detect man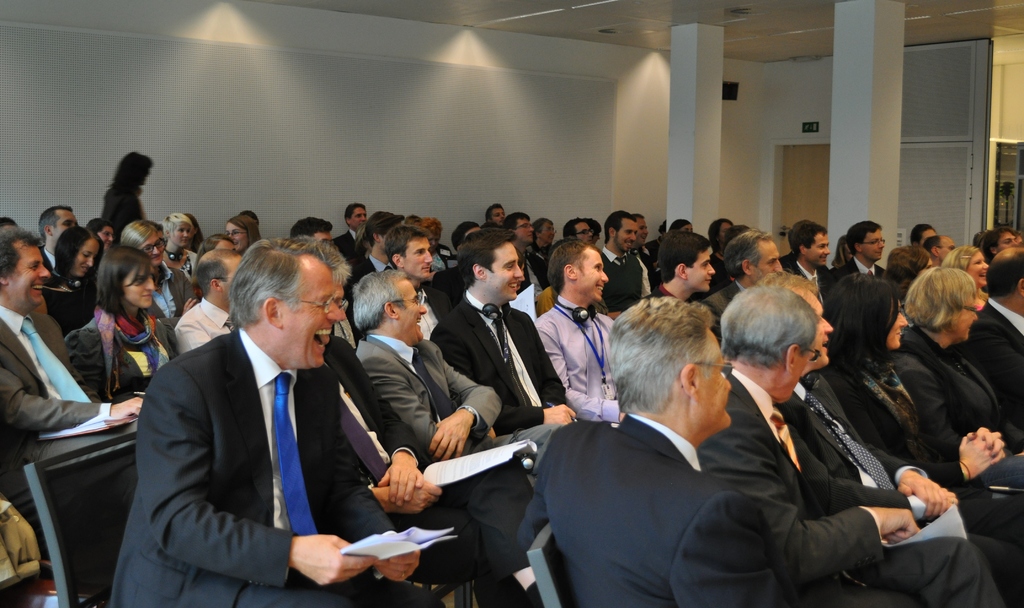
[0,230,146,580]
